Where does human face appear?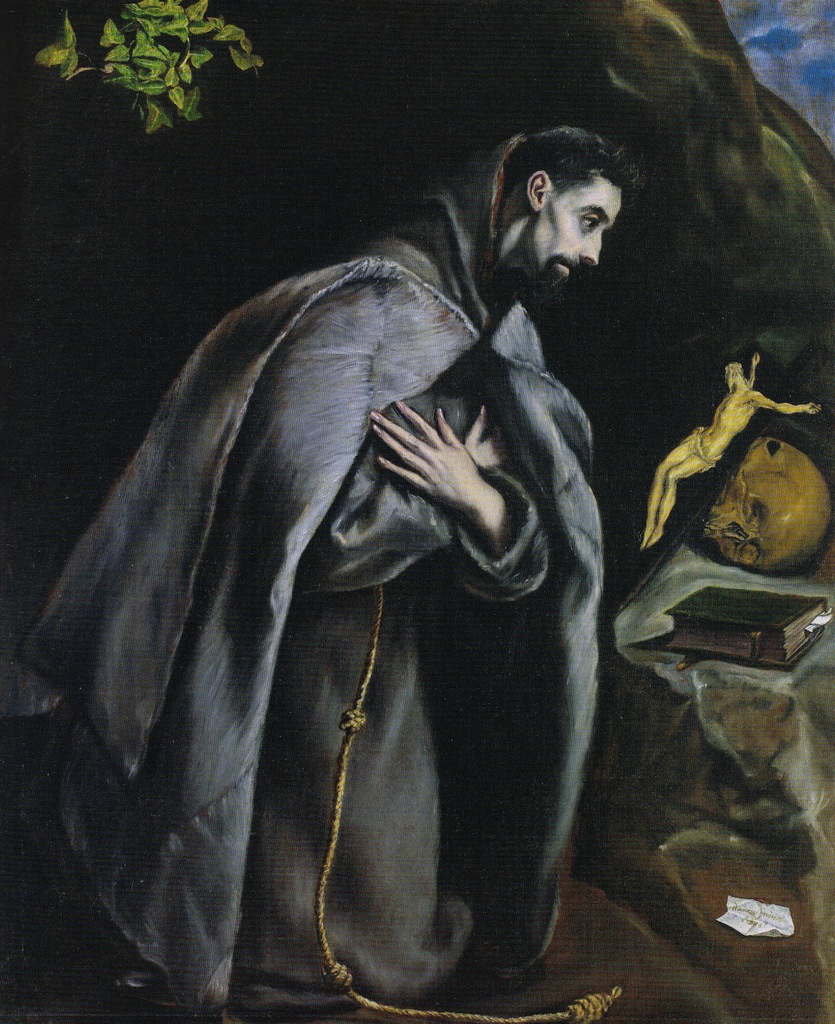
Appears at bbox=[528, 178, 626, 298].
